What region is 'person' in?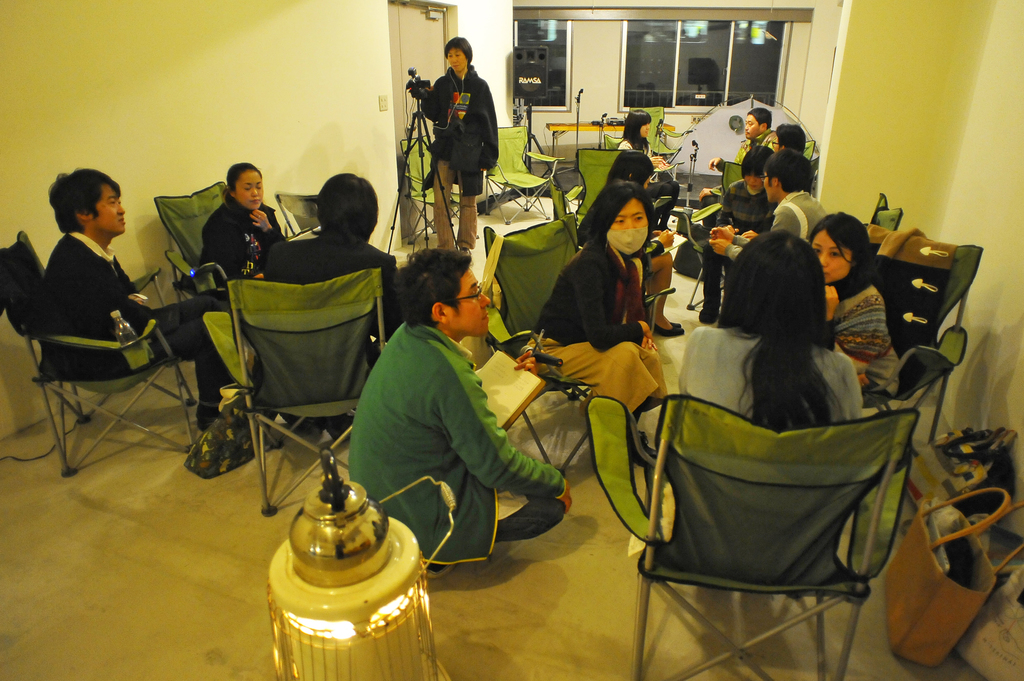
[349,246,569,568].
